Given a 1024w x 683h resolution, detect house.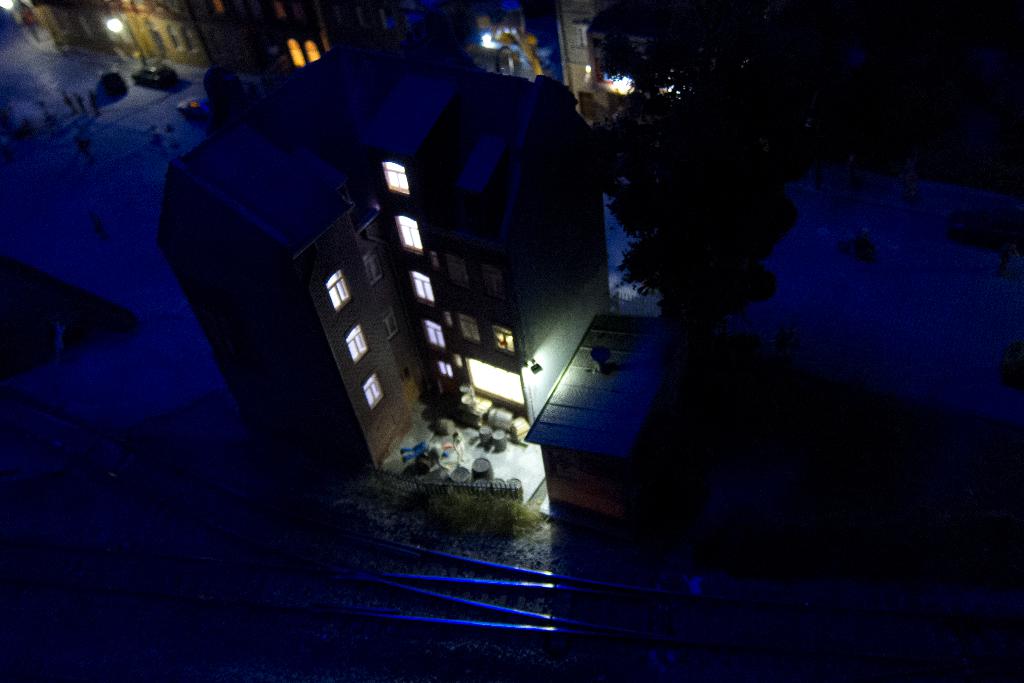
1 0 329 78.
